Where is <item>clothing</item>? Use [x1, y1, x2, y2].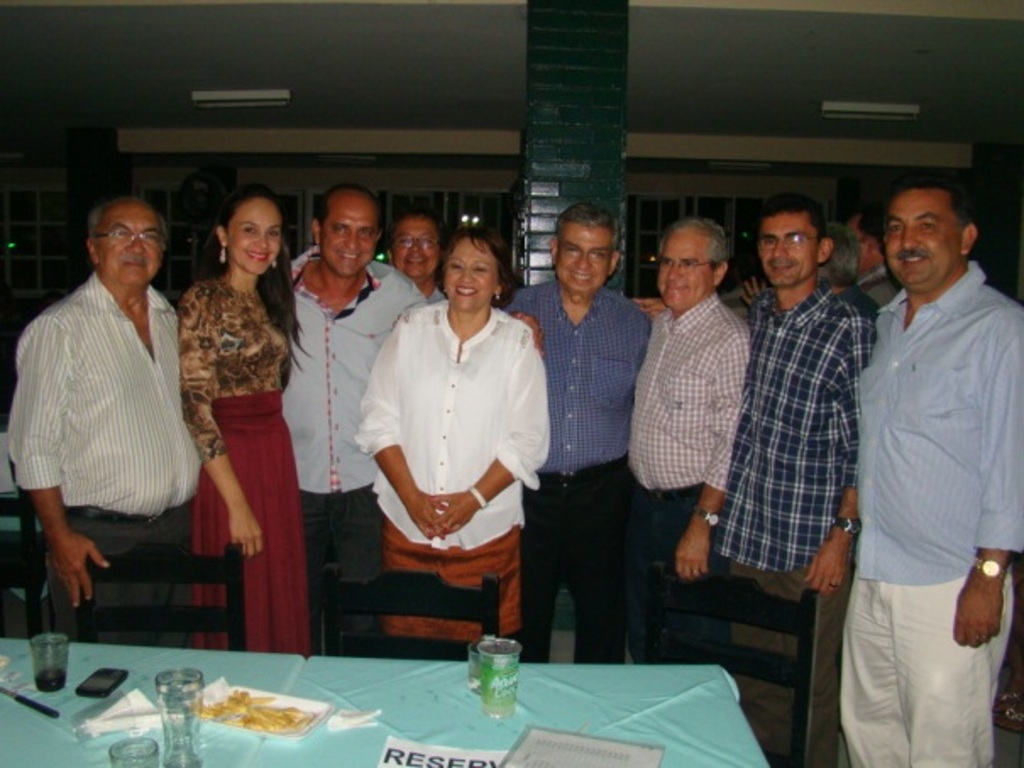
[843, 196, 914, 306].
